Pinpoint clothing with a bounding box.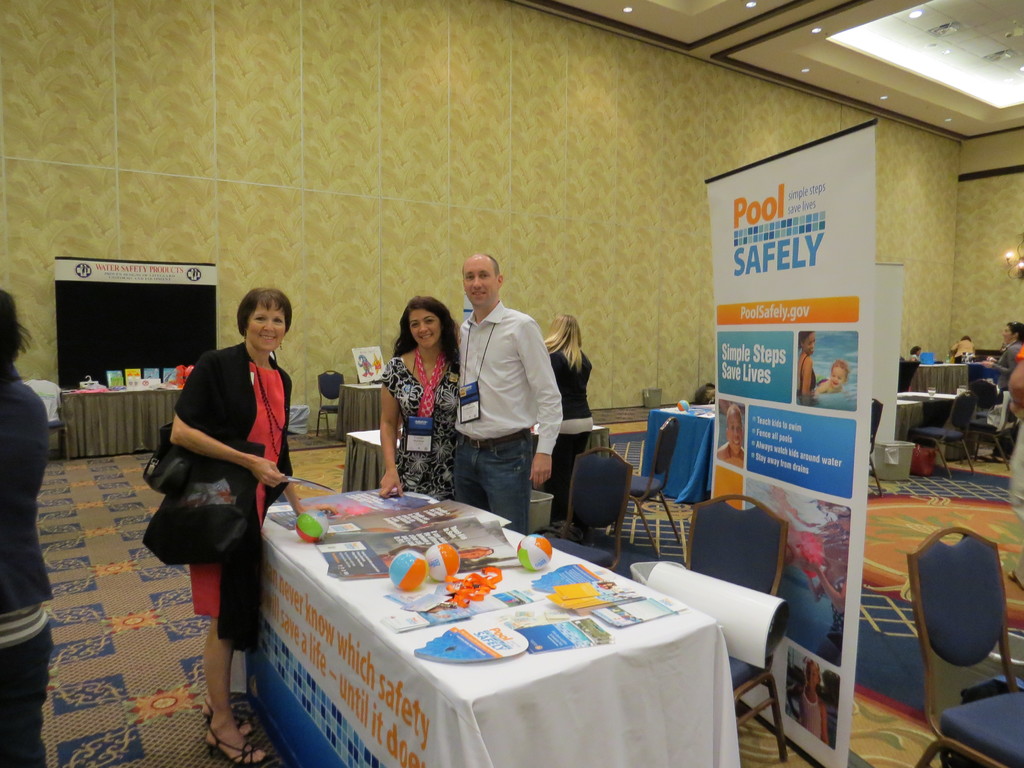
<box>952,338,977,360</box>.
